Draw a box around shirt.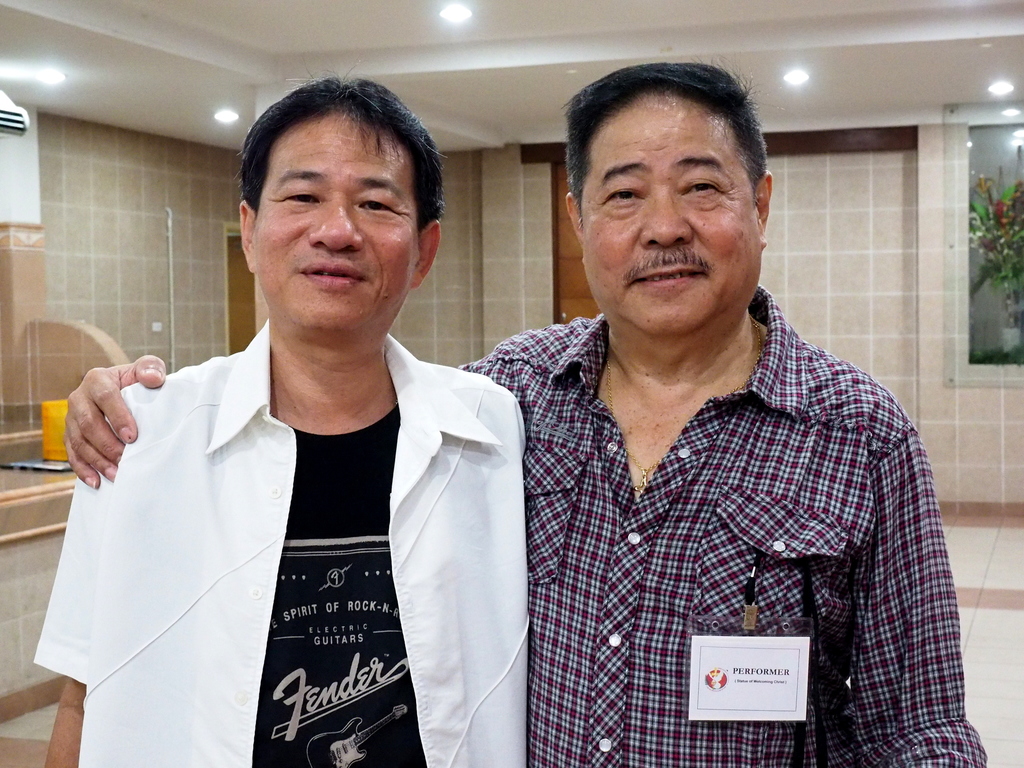
x1=435 y1=294 x2=968 y2=751.
